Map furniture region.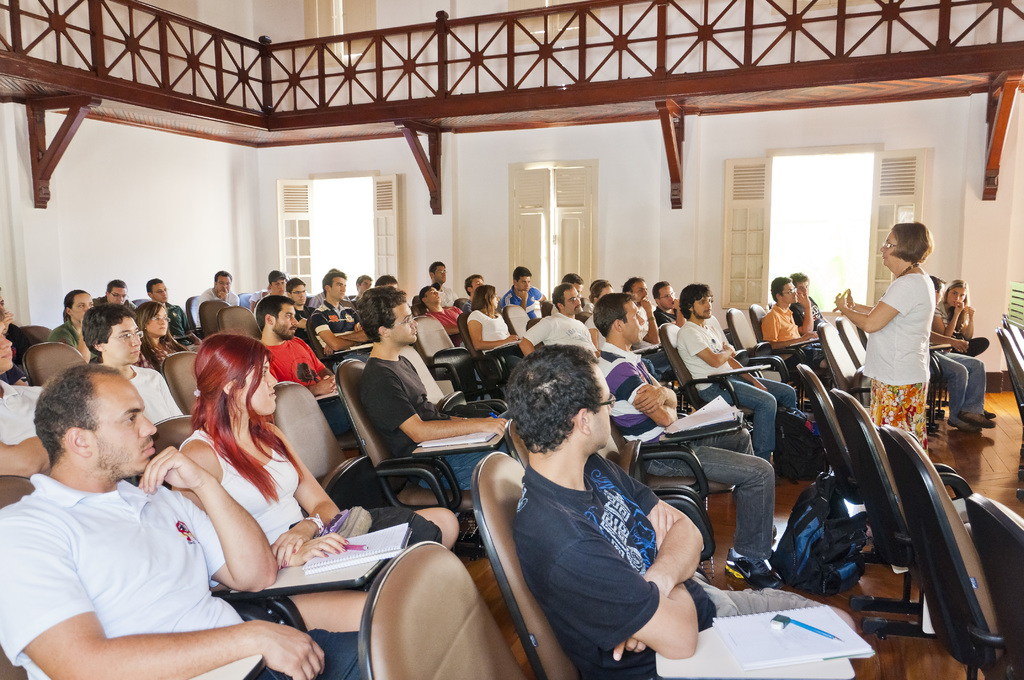
Mapped to box(266, 384, 453, 530).
